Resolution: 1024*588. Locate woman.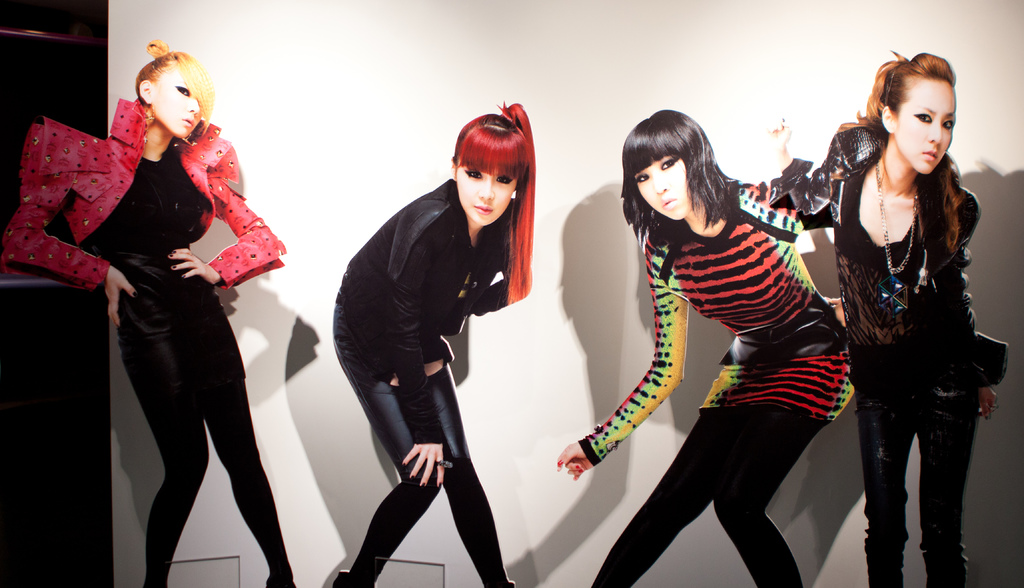
(0,40,304,587).
